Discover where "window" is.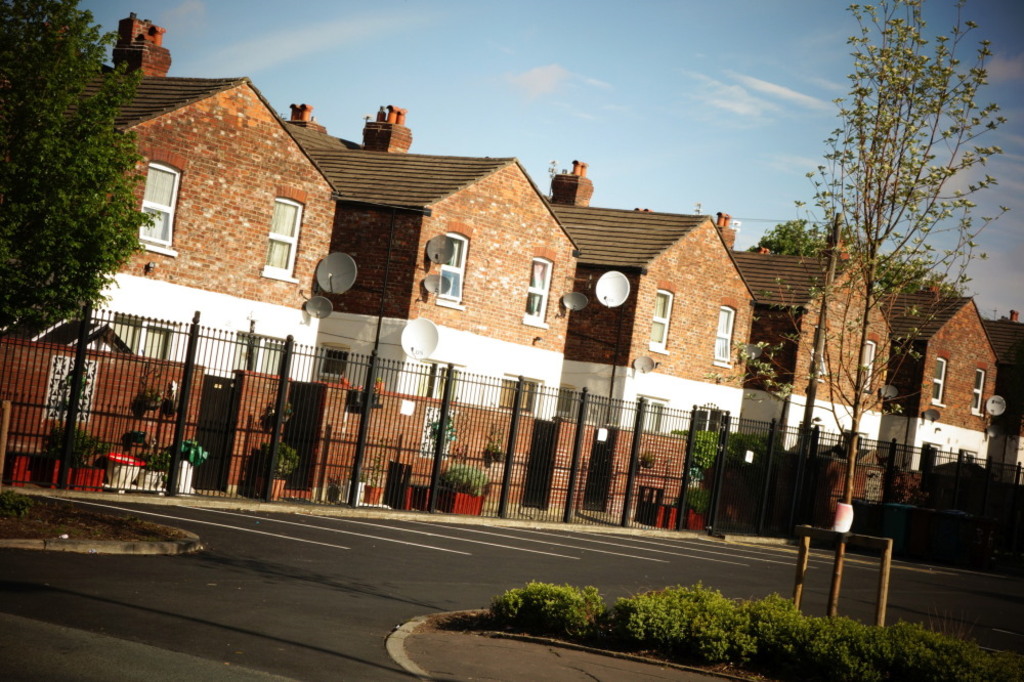
Discovered at bbox=[973, 368, 986, 416].
